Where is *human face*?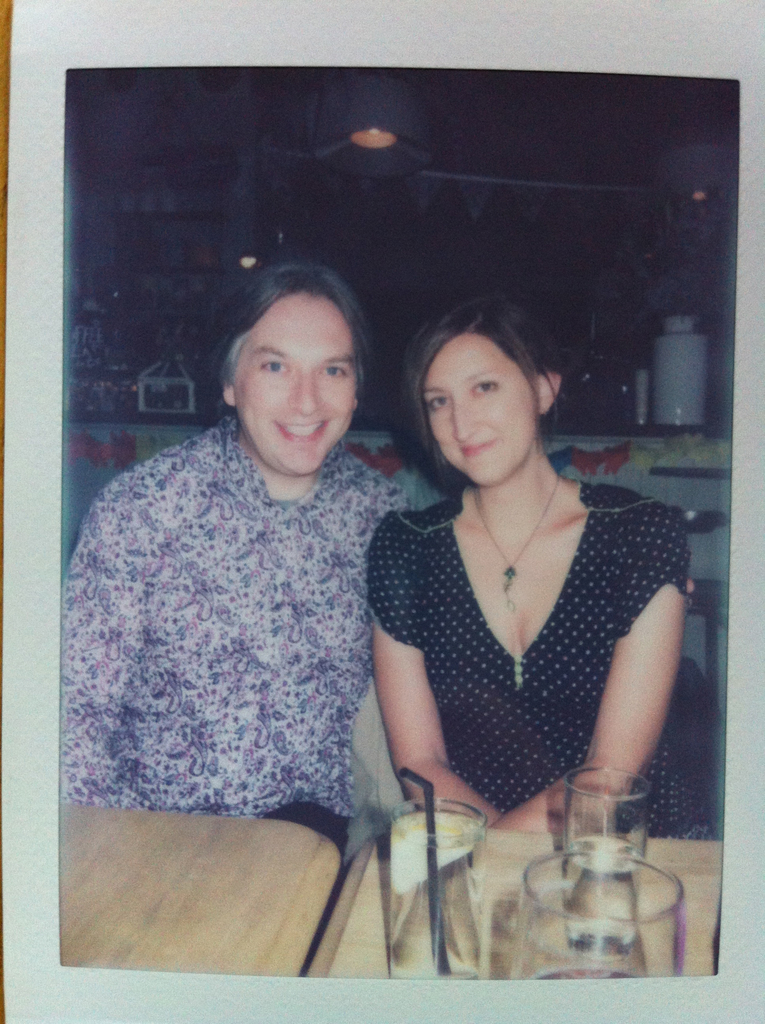
x1=233 y1=298 x2=354 y2=475.
